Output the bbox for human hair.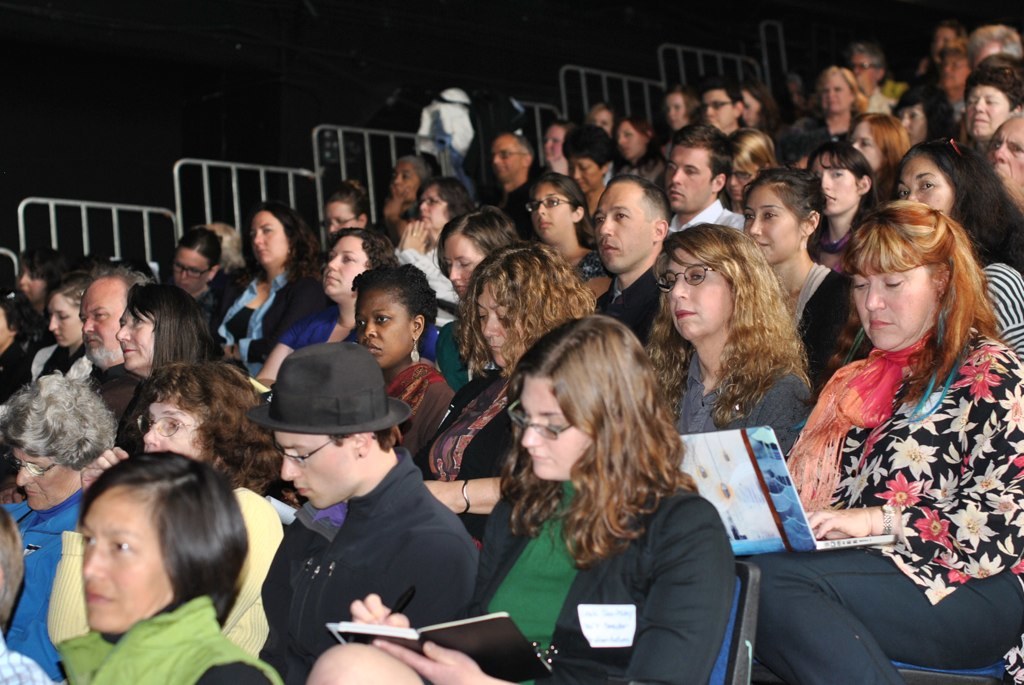
rect(606, 175, 674, 232).
